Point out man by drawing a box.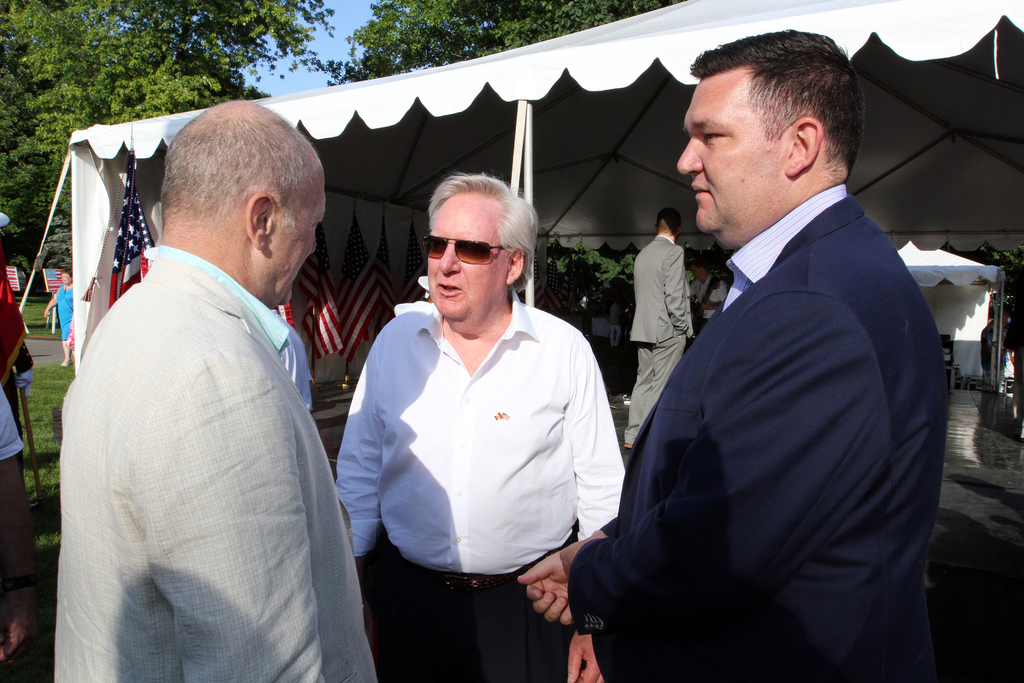
select_region(335, 168, 624, 682).
